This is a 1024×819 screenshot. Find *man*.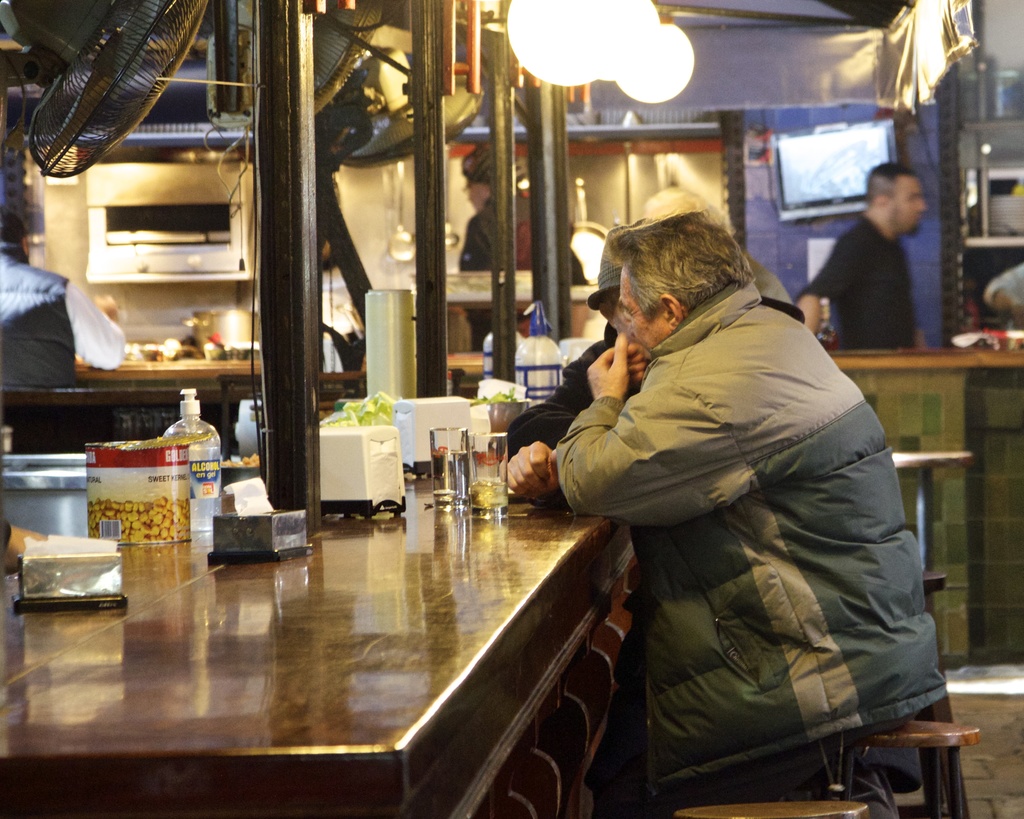
Bounding box: region(500, 250, 655, 499).
